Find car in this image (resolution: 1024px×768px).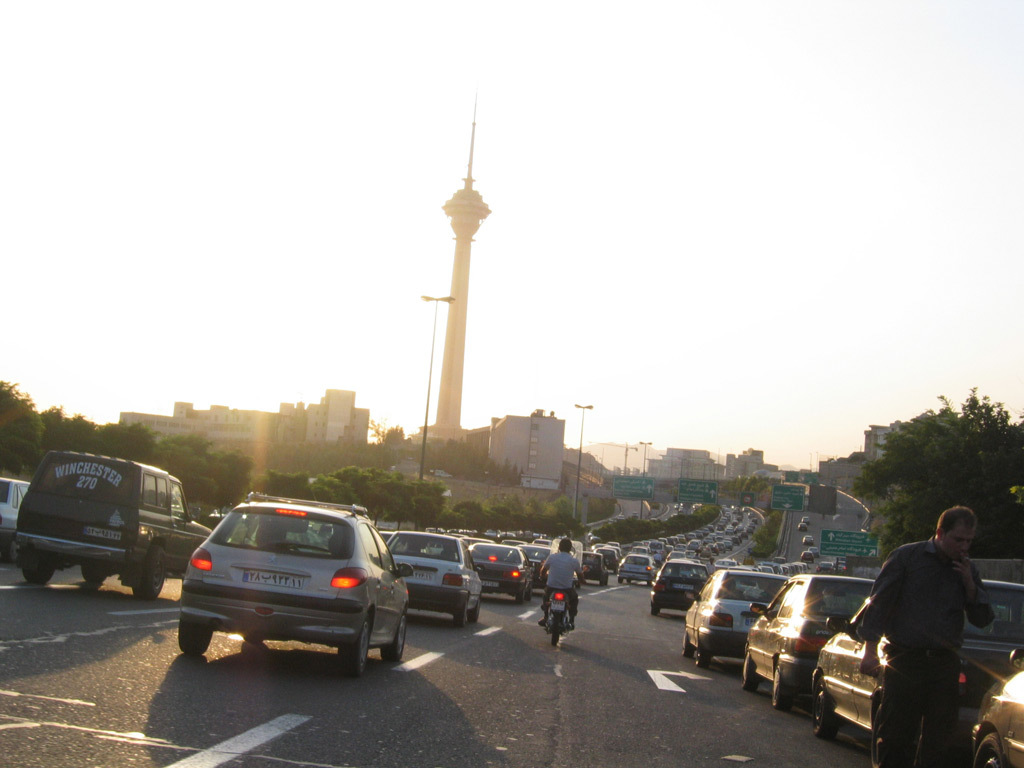
<bbox>520, 543, 557, 591</bbox>.
